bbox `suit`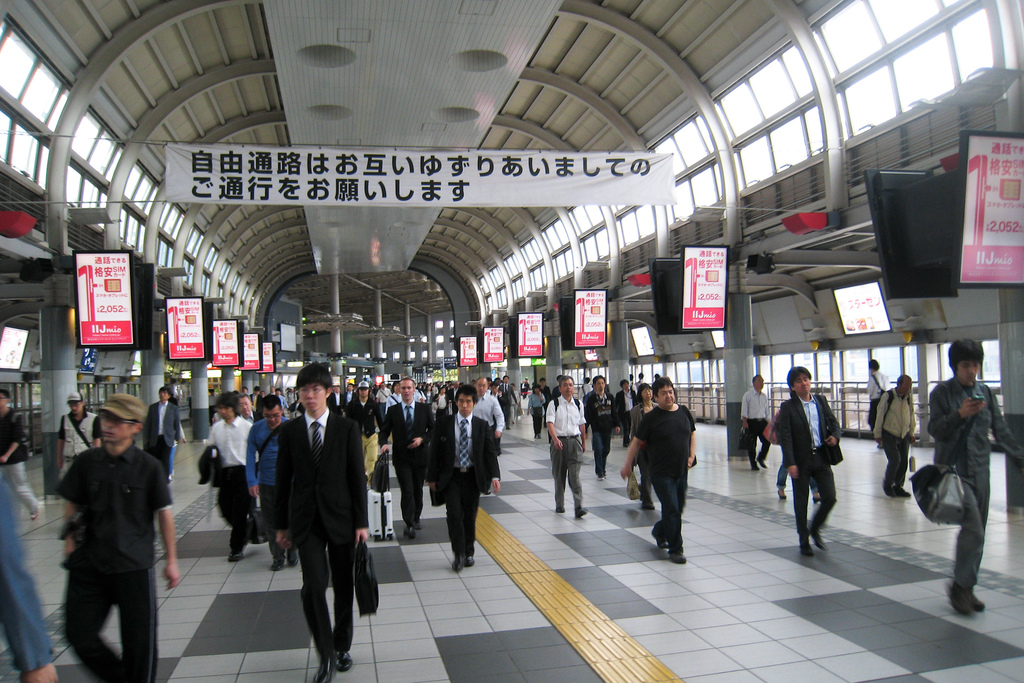
pyautogui.locateOnScreen(246, 393, 261, 420)
